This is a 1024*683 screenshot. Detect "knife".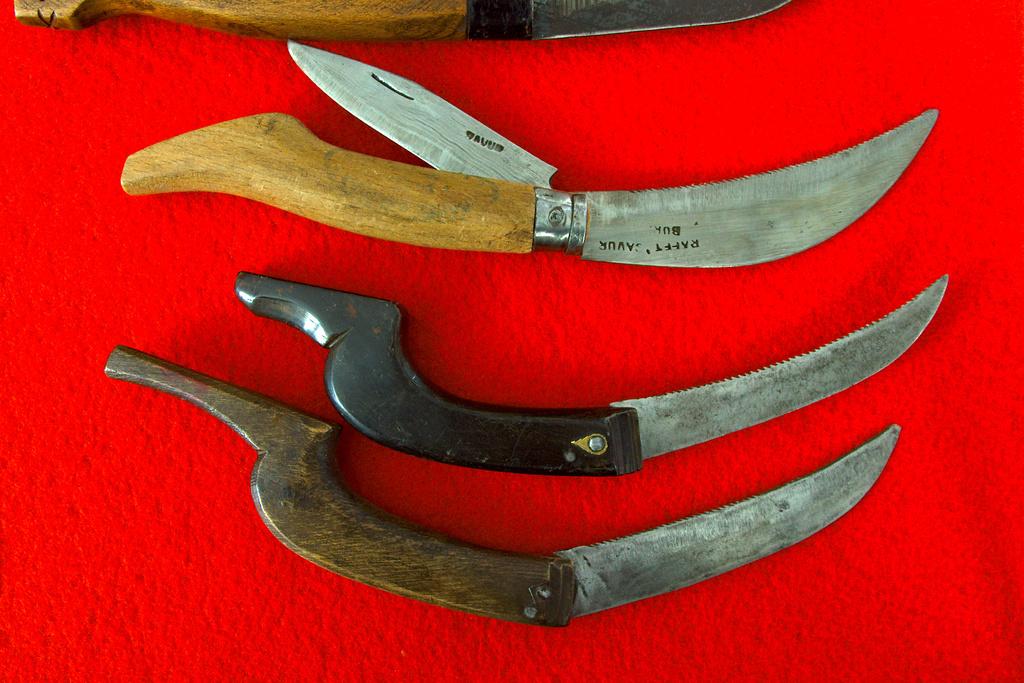
x1=280 y1=40 x2=555 y2=188.
